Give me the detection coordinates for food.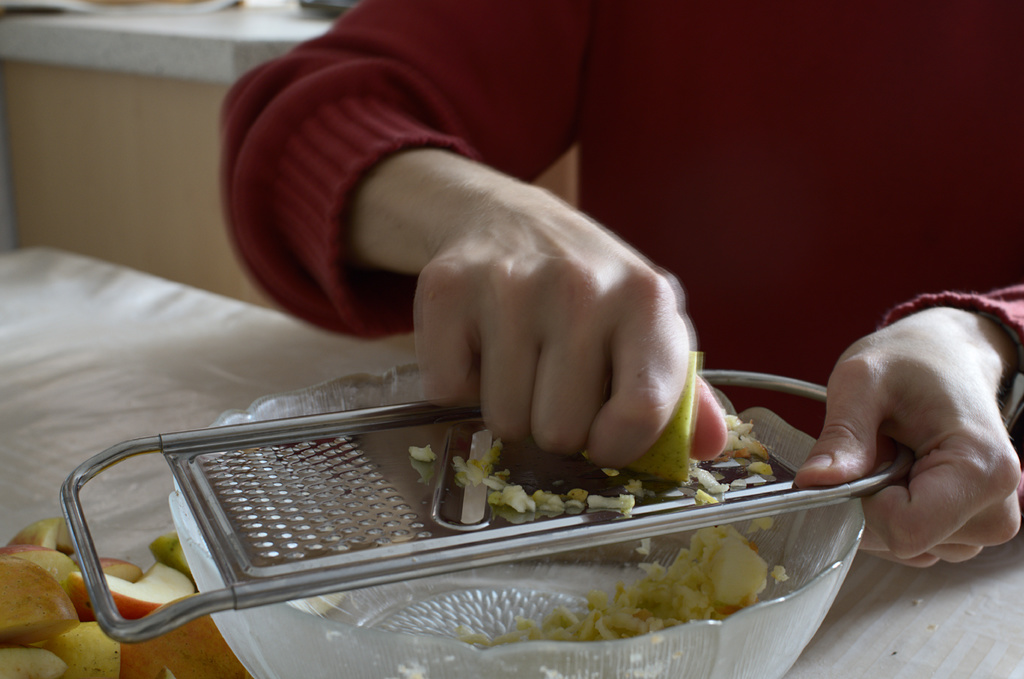
select_region(99, 557, 141, 582).
